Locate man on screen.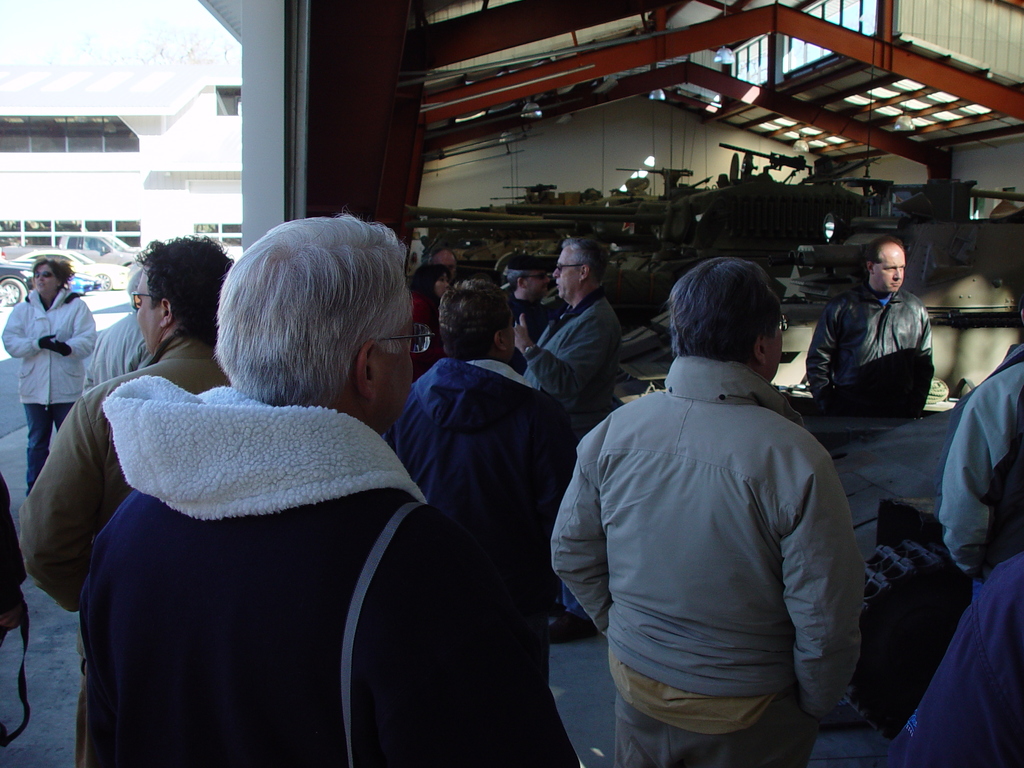
On screen at 800:231:934:422.
